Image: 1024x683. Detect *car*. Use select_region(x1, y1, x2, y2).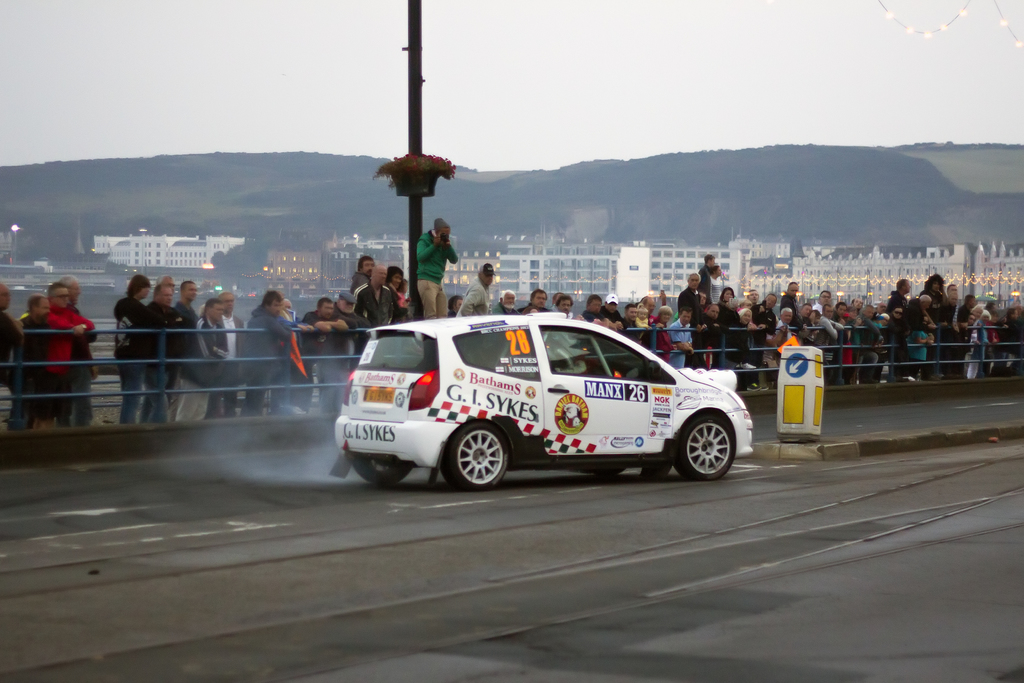
select_region(319, 302, 762, 493).
